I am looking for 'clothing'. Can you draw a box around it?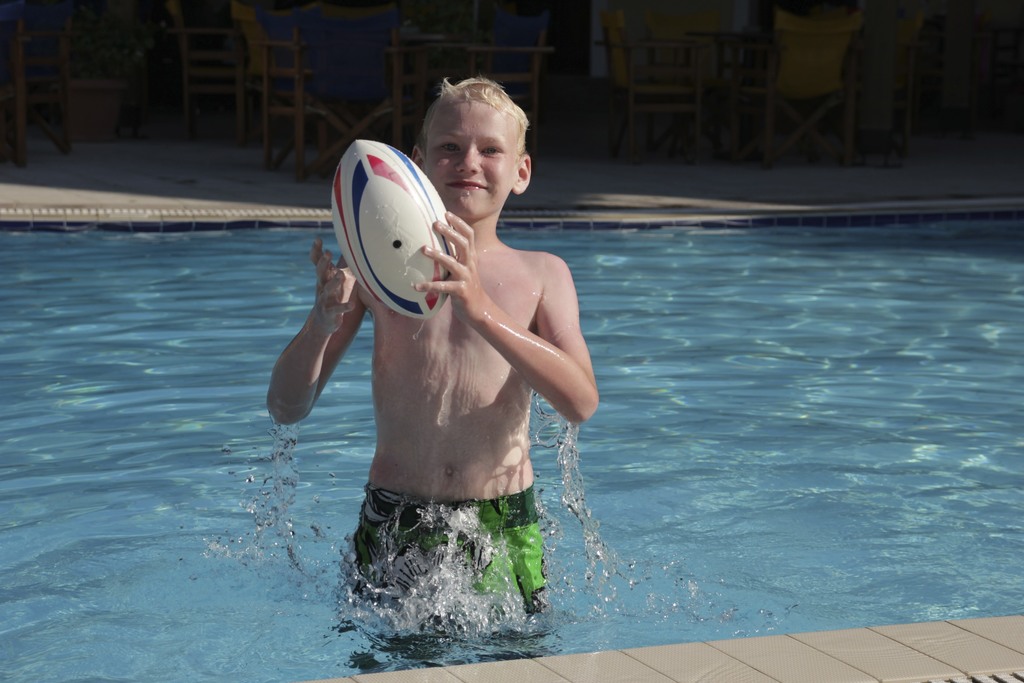
Sure, the bounding box is (x1=352, y1=493, x2=548, y2=609).
